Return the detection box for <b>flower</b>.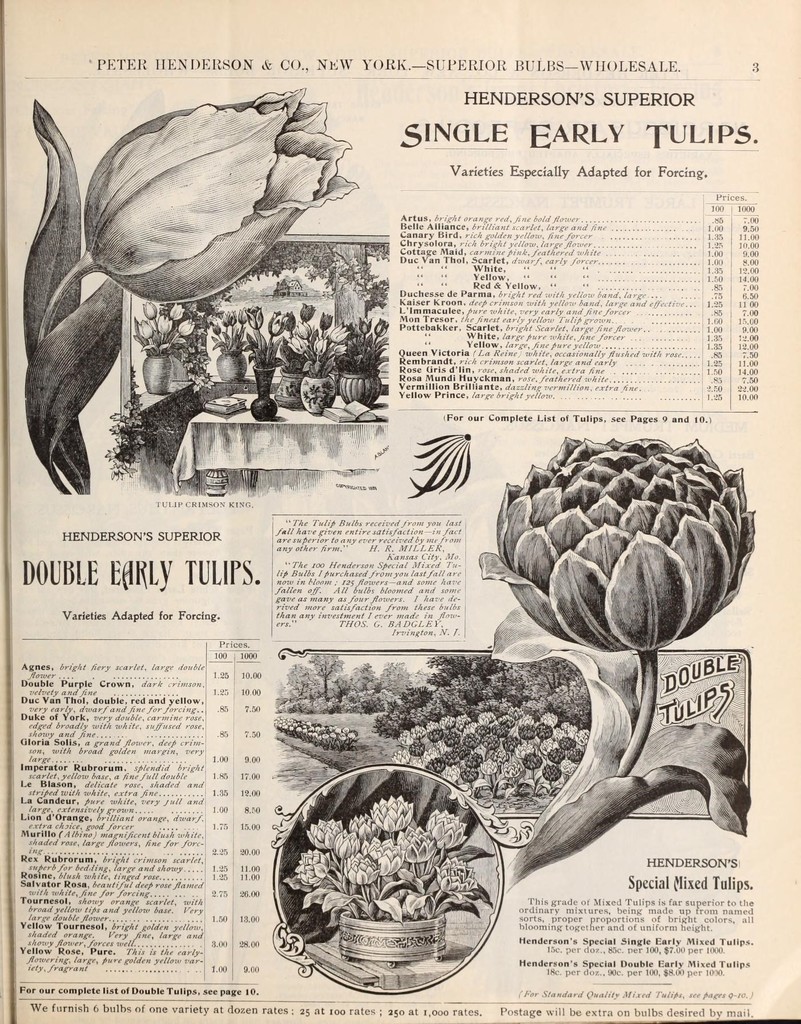
(left=79, top=78, right=359, bottom=300).
